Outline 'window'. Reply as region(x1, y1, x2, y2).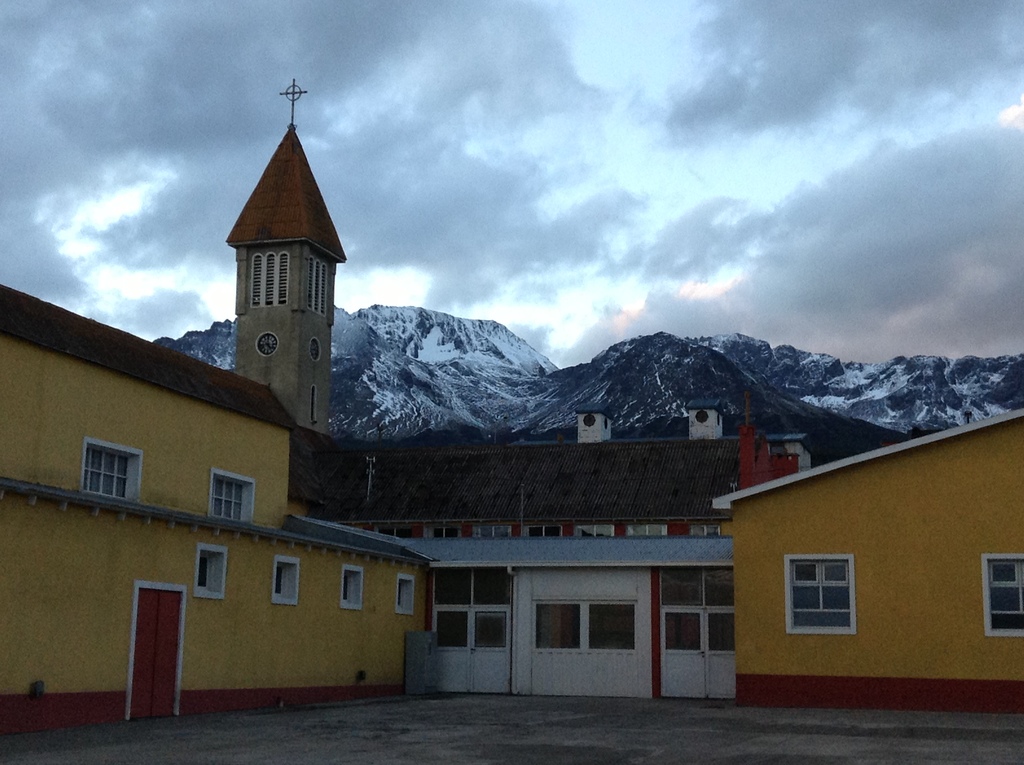
region(308, 257, 332, 314).
